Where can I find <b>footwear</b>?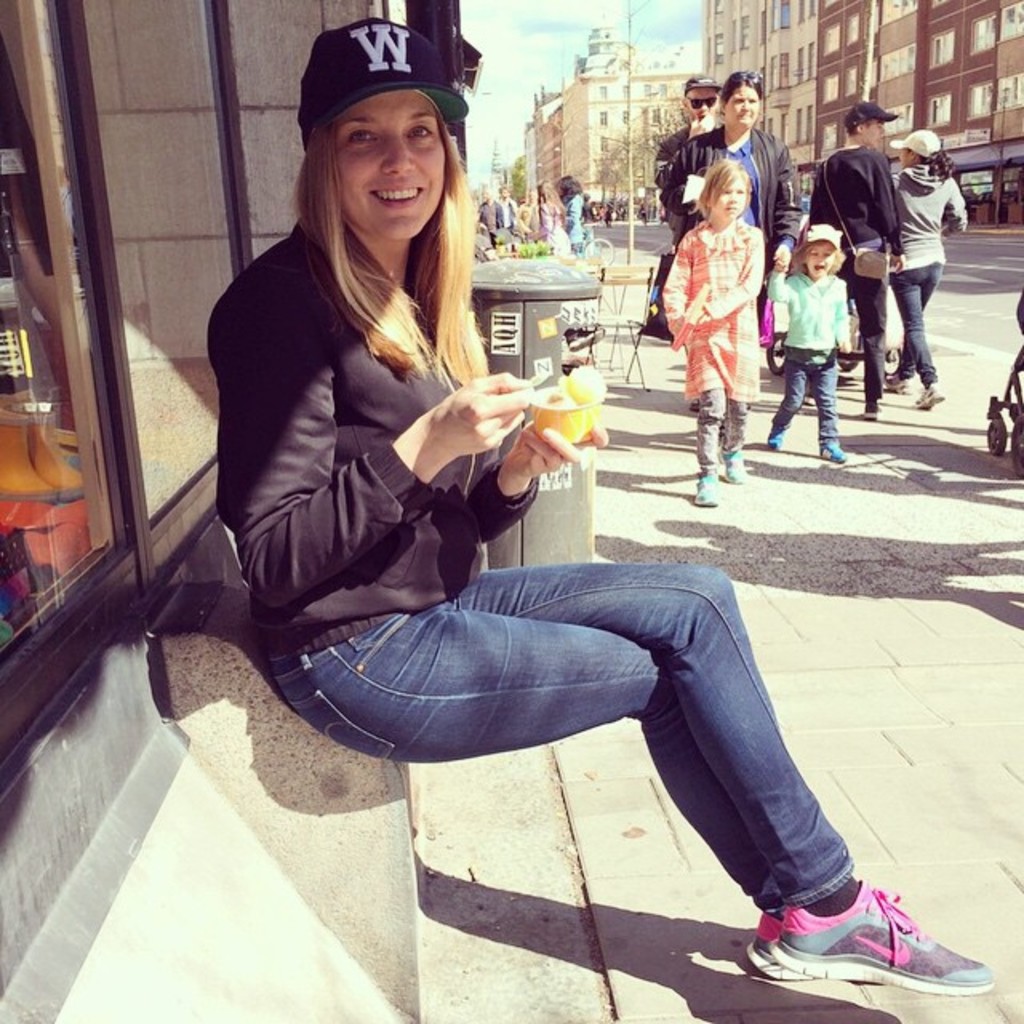
You can find it at (left=866, top=400, right=882, bottom=419).
